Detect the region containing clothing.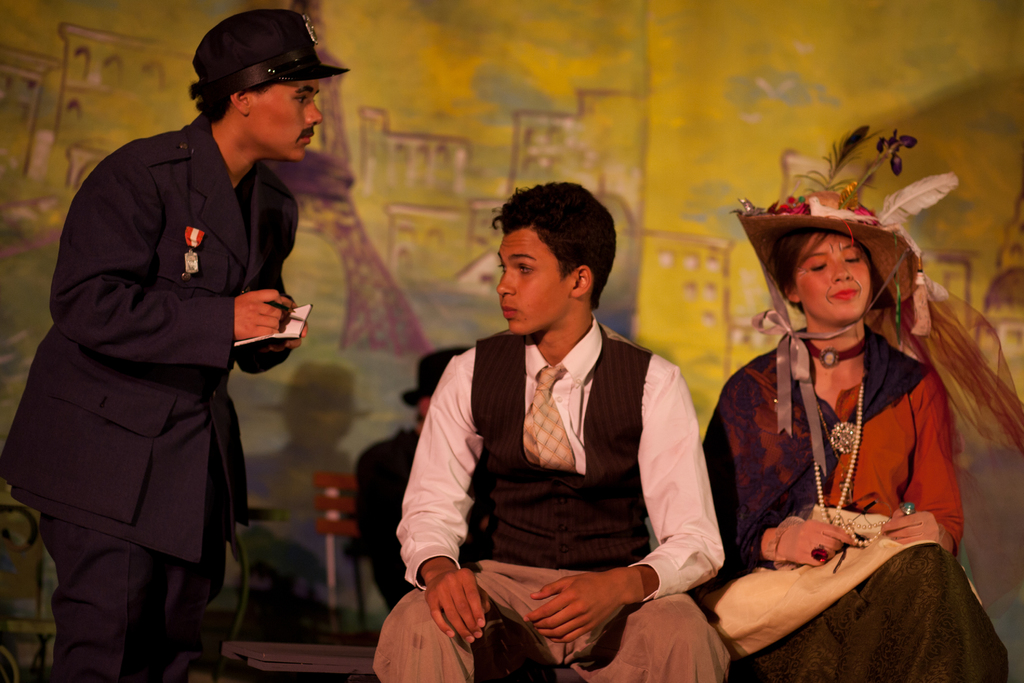
pyautogui.locateOnScreen(363, 562, 729, 682).
